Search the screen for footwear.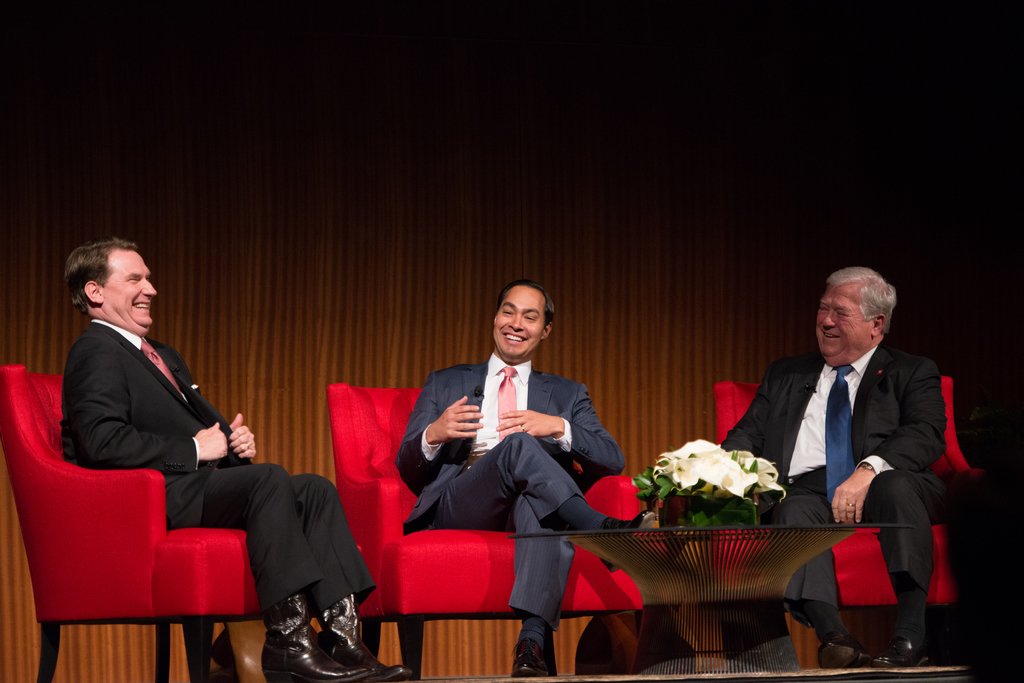
Found at [315,587,418,682].
